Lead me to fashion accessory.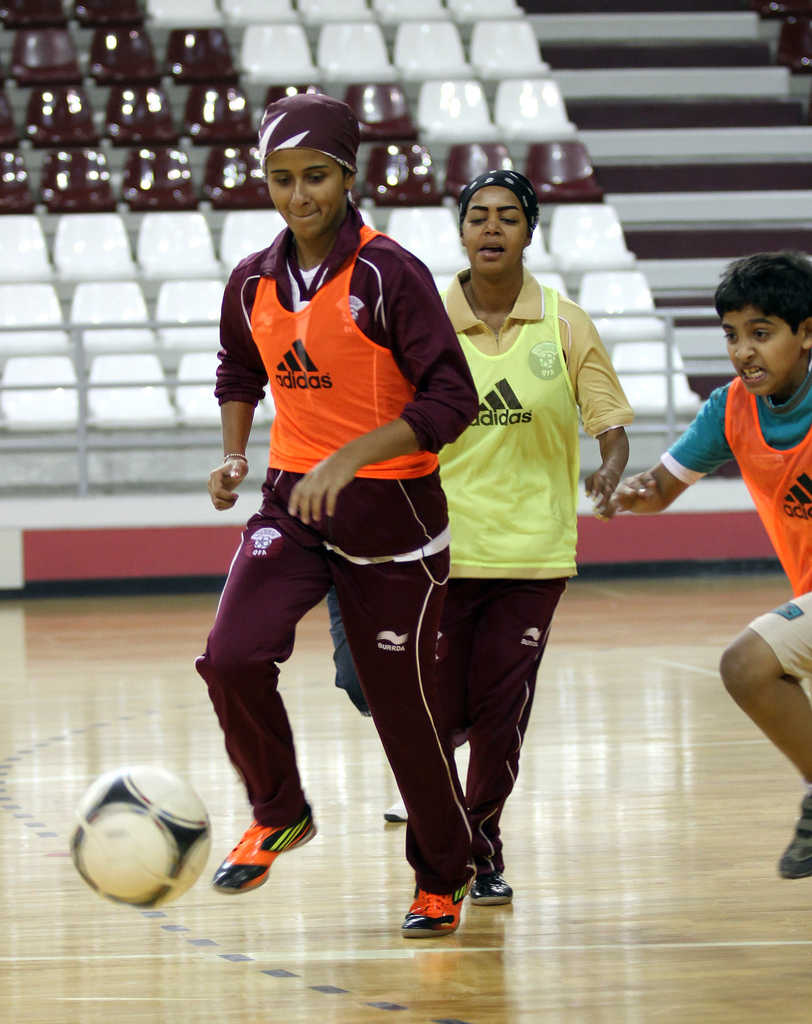
Lead to [222,453,252,460].
